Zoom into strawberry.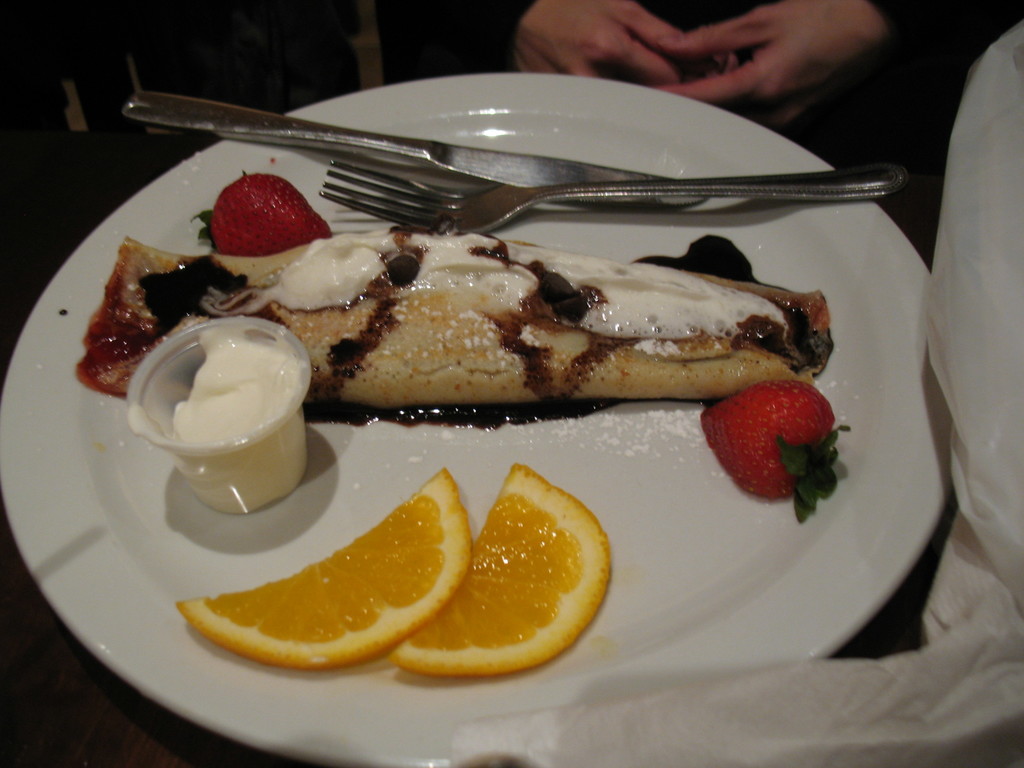
Zoom target: bbox(186, 173, 332, 254).
